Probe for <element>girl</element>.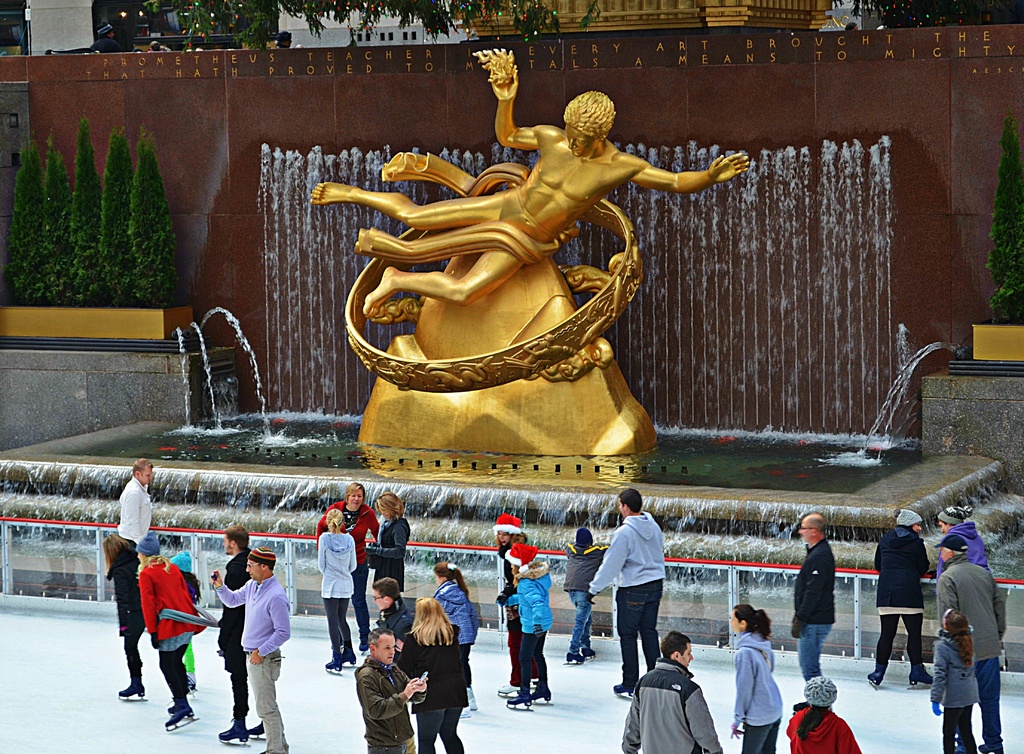
Probe result: Rect(105, 529, 147, 705).
